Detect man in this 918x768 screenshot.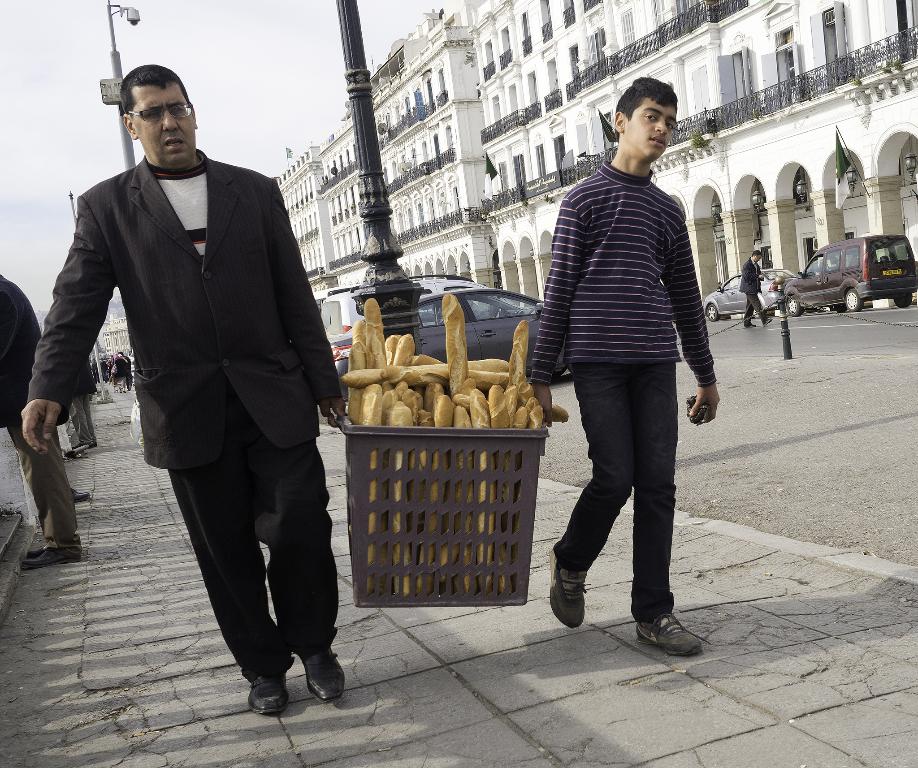
Detection: <box>69,356,99,450</box>.
